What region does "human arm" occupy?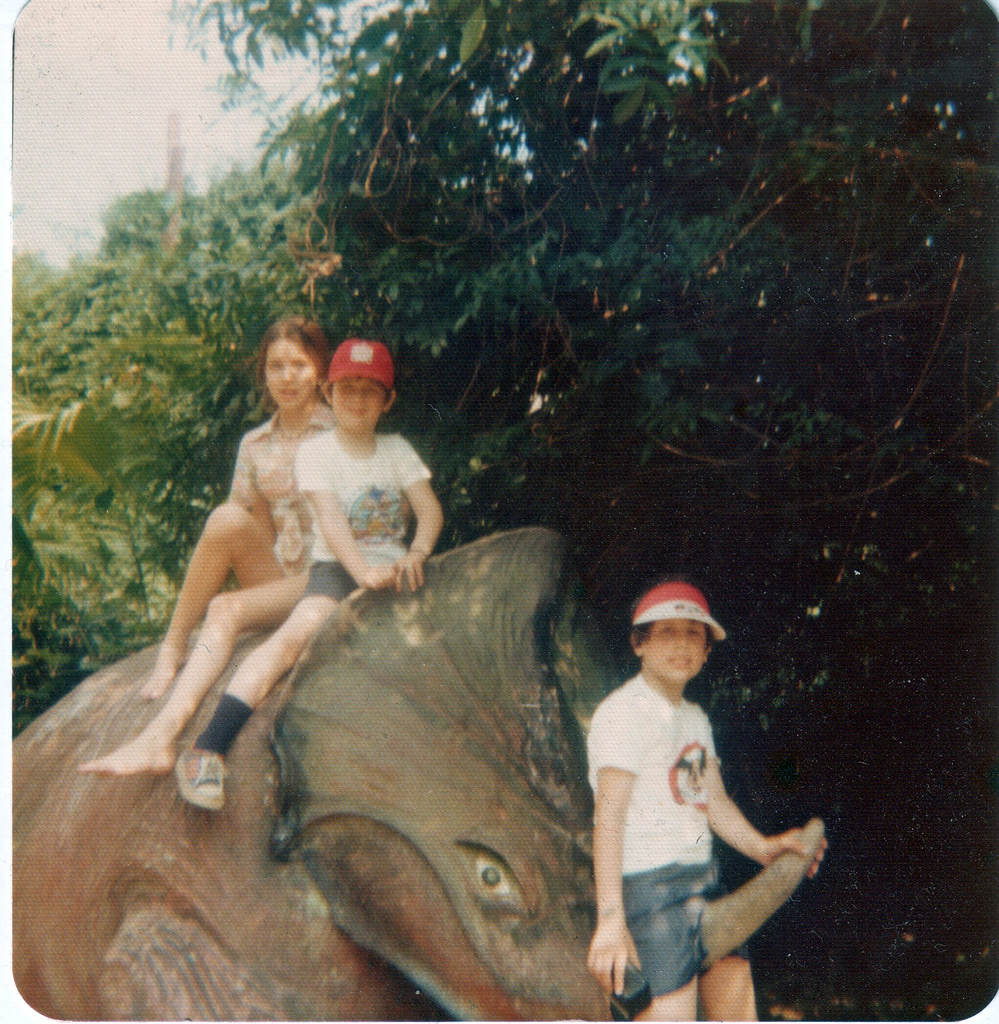
box(223, 428, 282, 550).
